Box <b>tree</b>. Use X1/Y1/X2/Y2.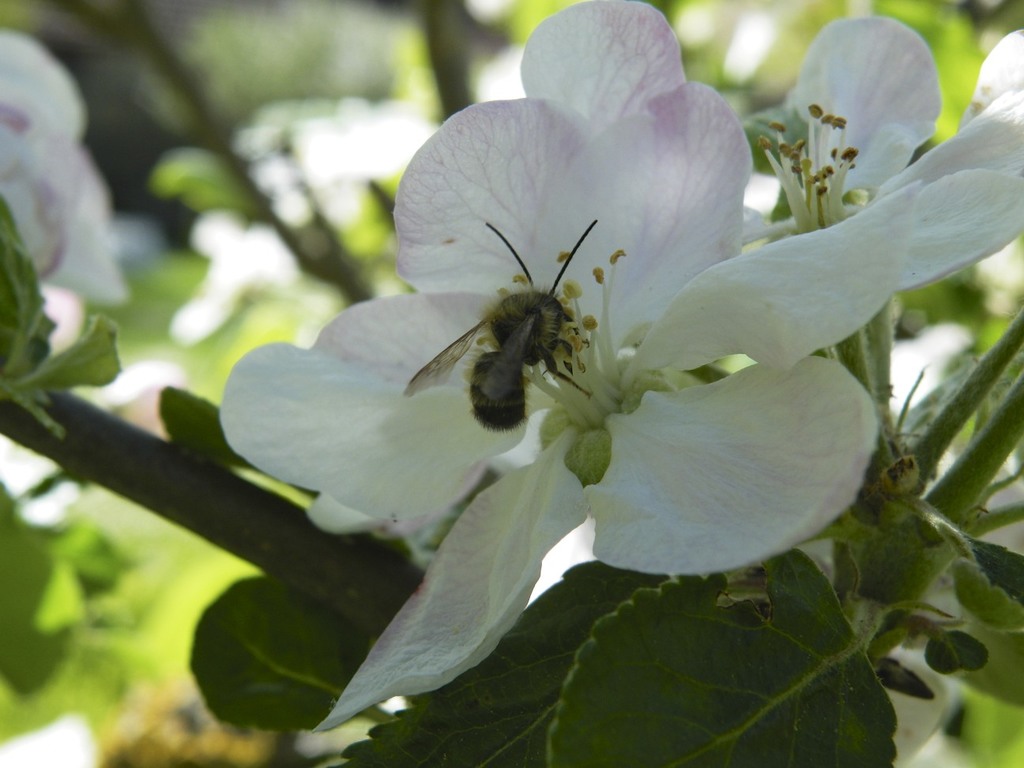
0/0/1023/767.
